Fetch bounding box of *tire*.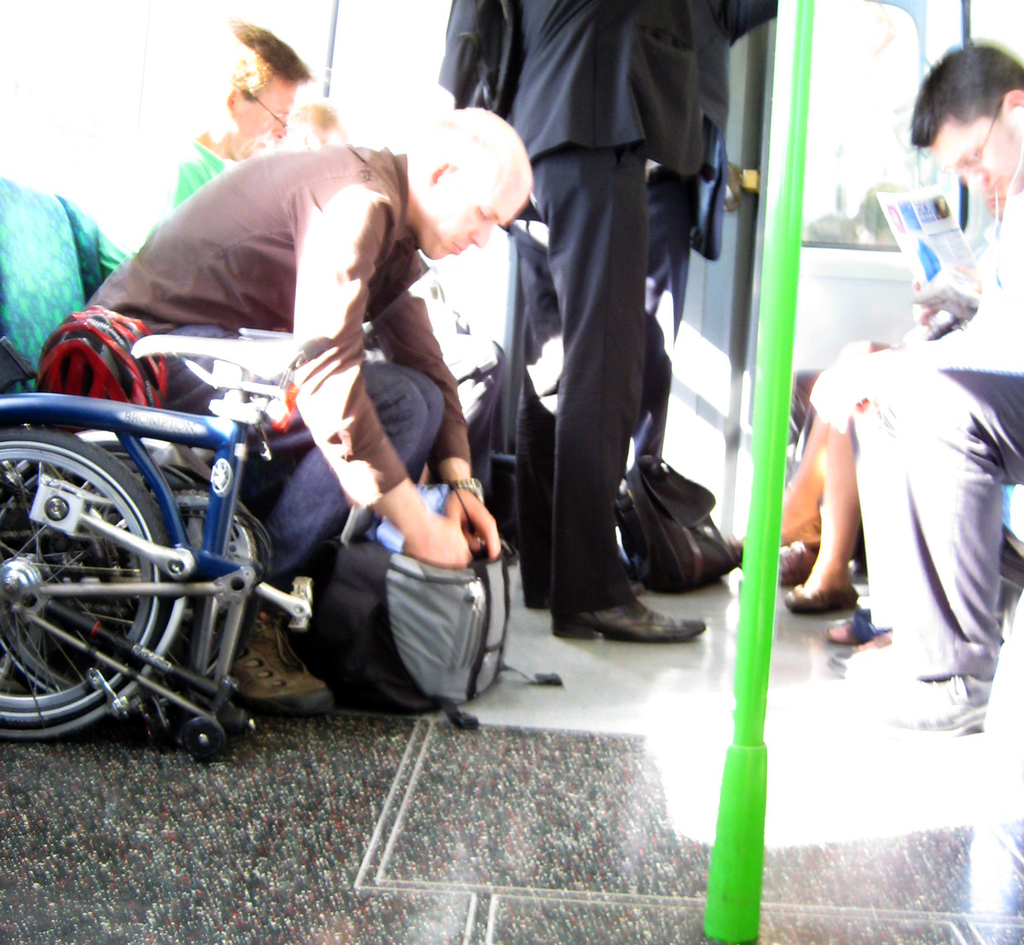
Bbox: bbox=(226, 709, 247, 742).
